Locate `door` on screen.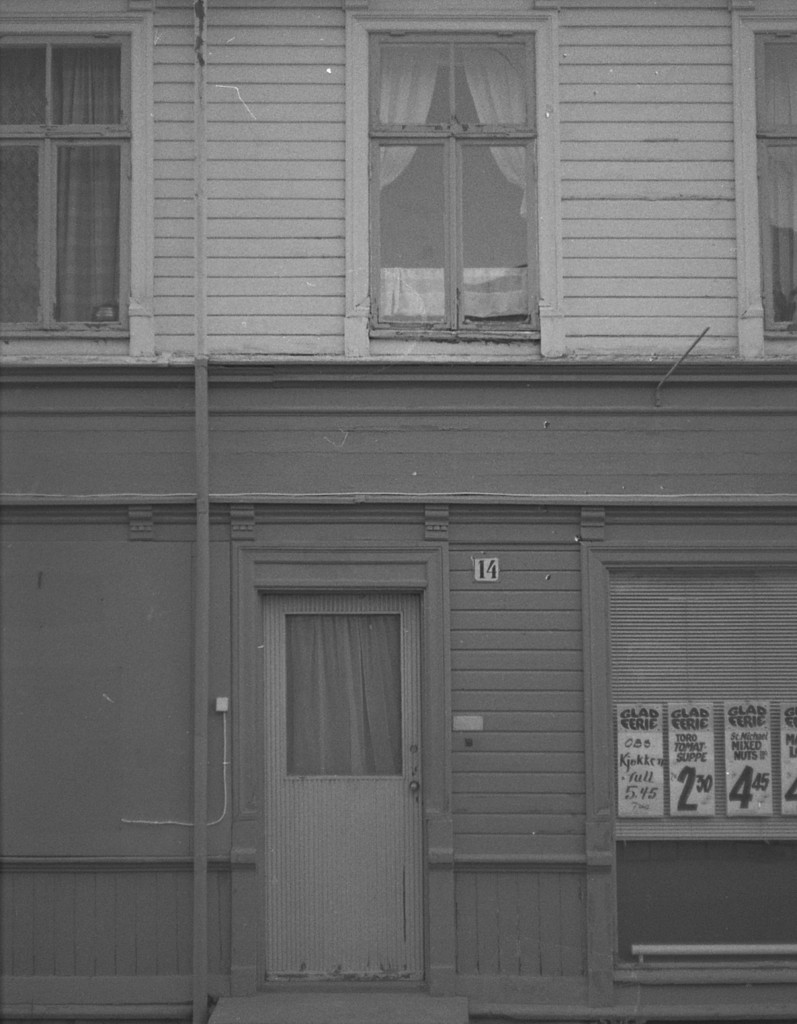
On screen at box(255, 589, 426, 991).
